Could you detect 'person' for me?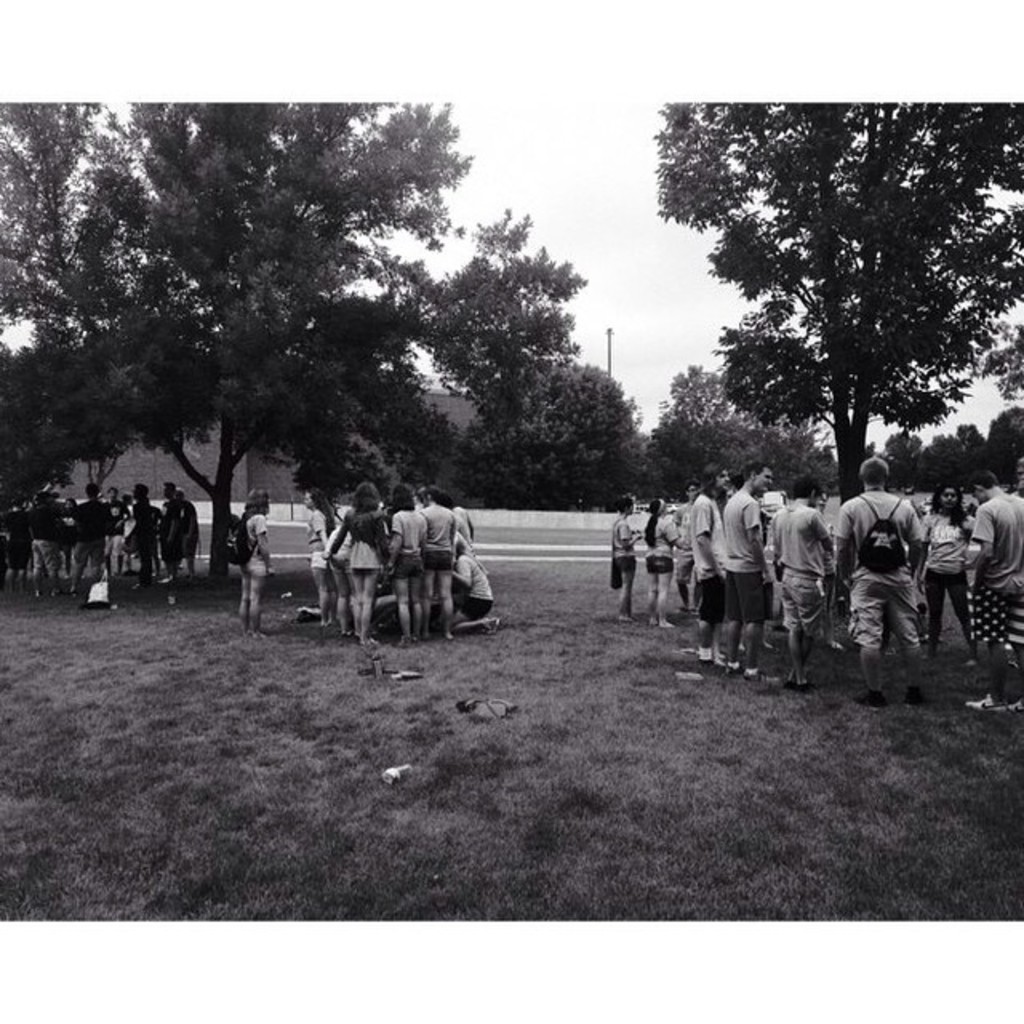
Detection result: box=[965, 494, 987, 542].
